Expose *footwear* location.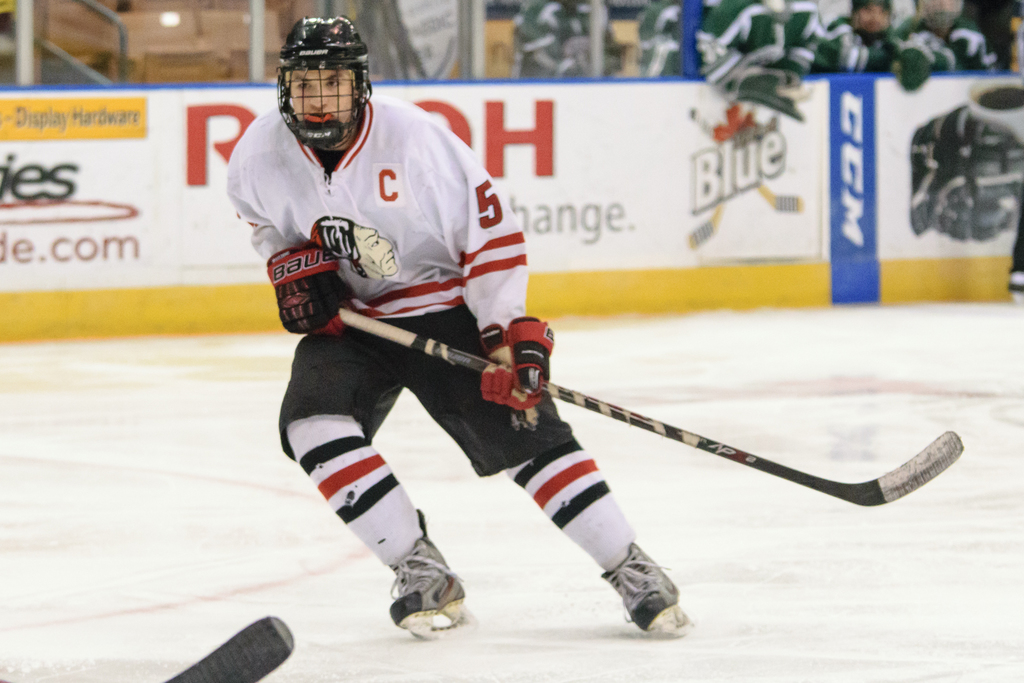
Exposed at rect(598, 540, 695, 624).
